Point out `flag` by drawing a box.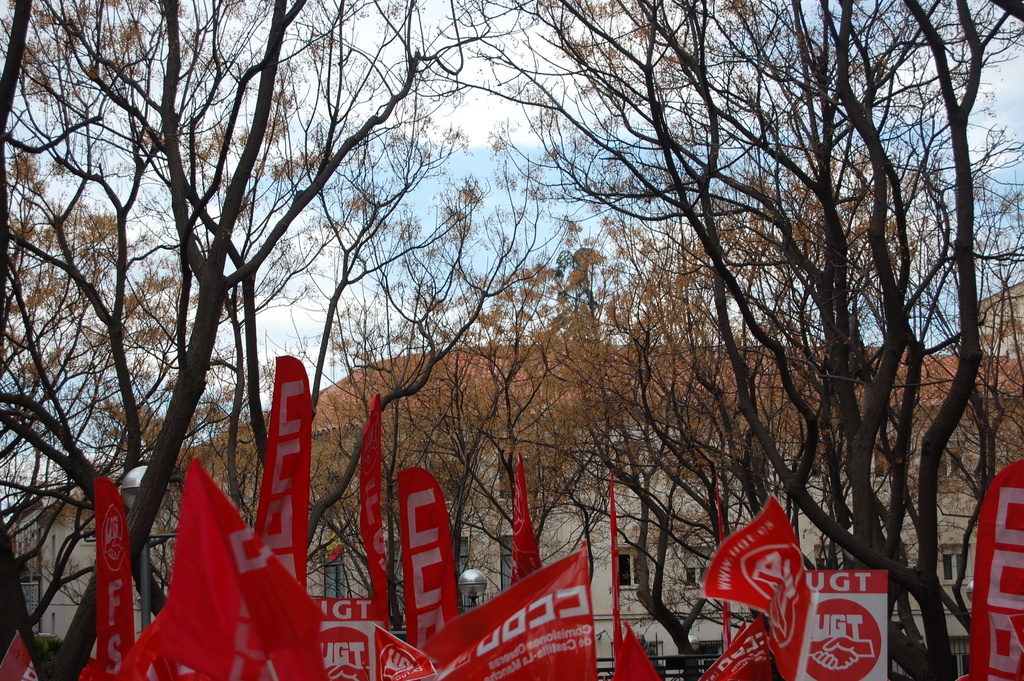
left=964, top=454, right=1023, bottom=680.
